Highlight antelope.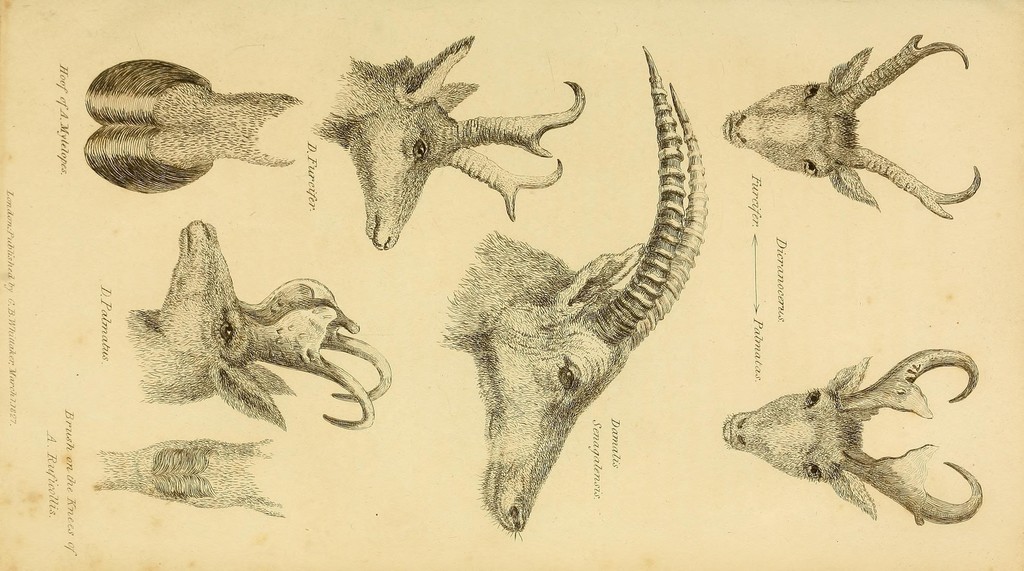
Highlighted region: (x1=723, y1=350, x2=983, y2=526).
